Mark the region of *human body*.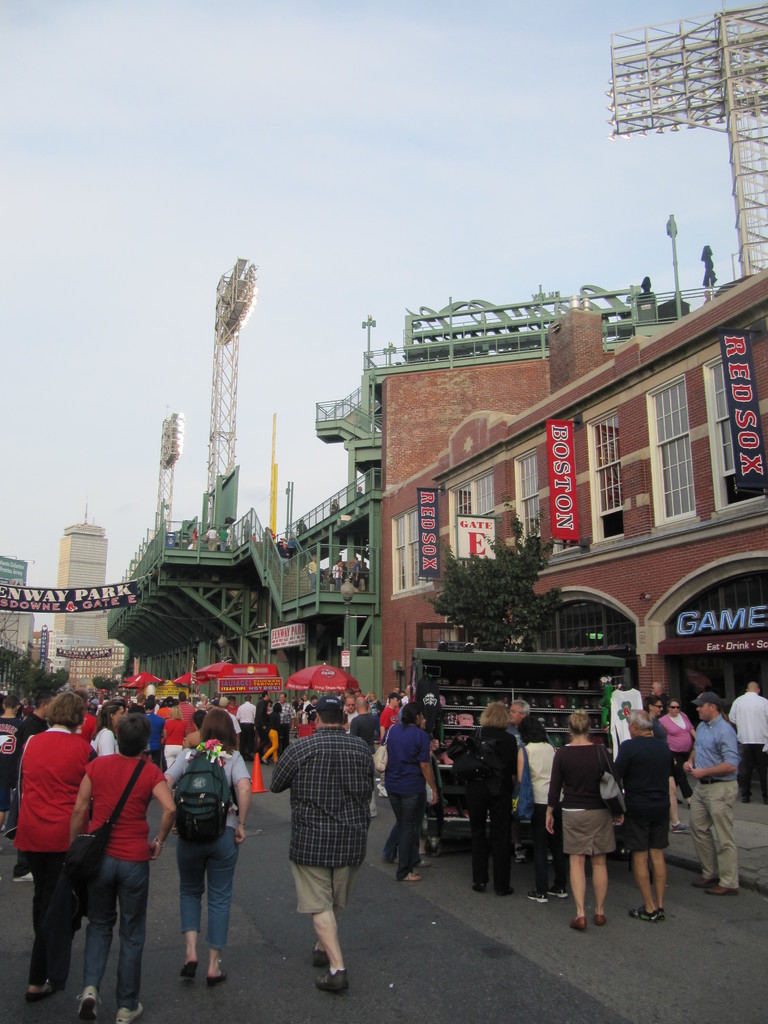
Region: l=467, t=689, r=523, b=890.
